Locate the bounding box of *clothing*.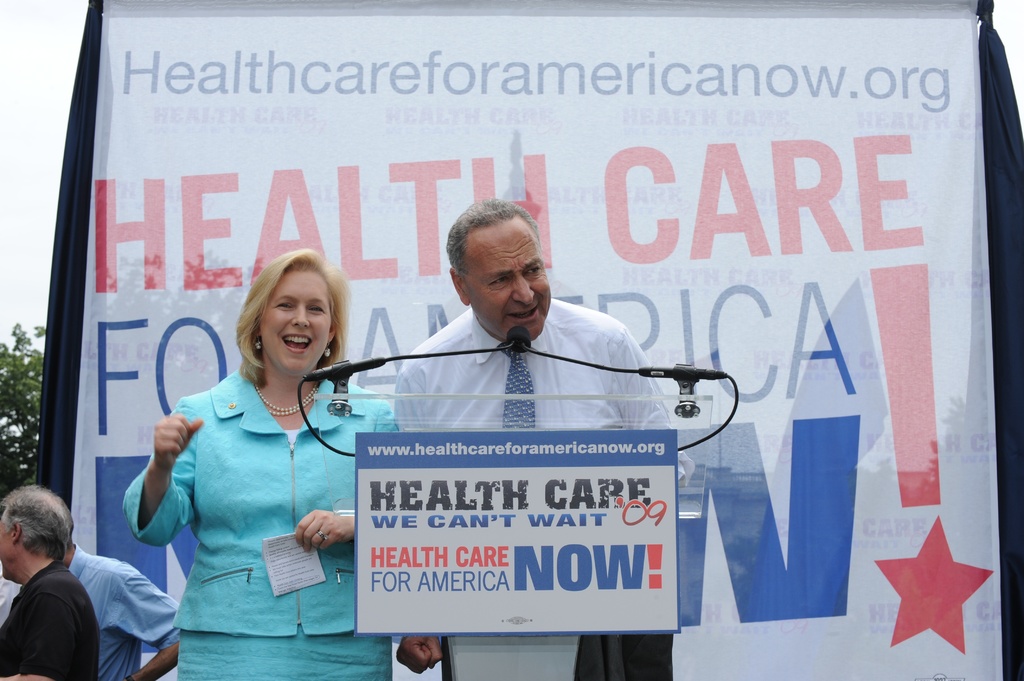
Bounding box: left=123, top=365, right=402, bottom=680.
